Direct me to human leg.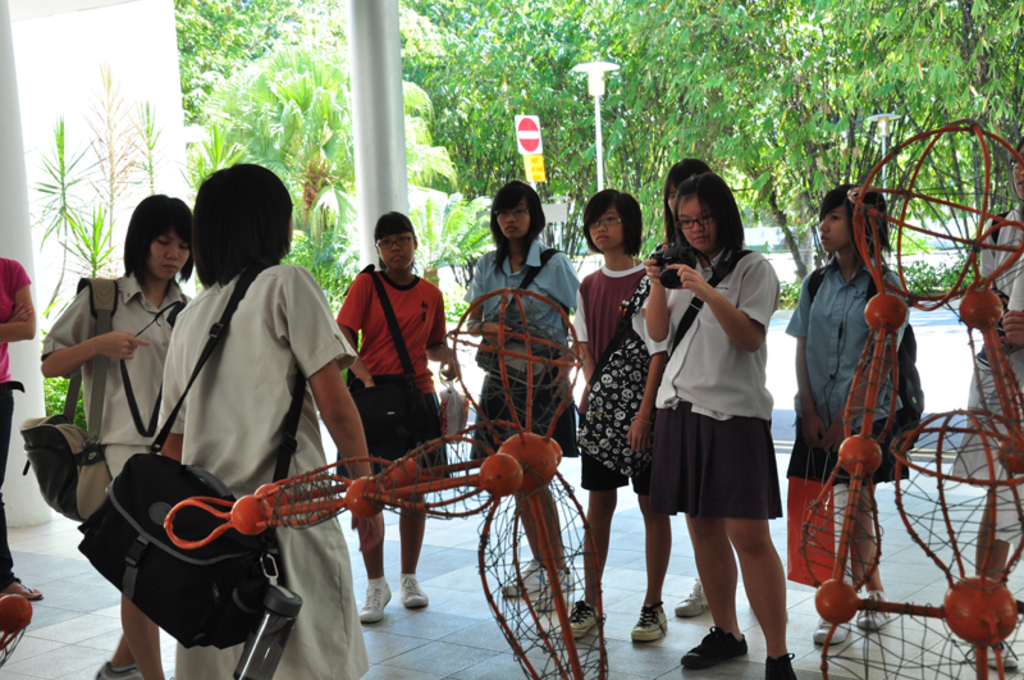
Direction: <bbox>399, 505, 426, 610</bbox>.
